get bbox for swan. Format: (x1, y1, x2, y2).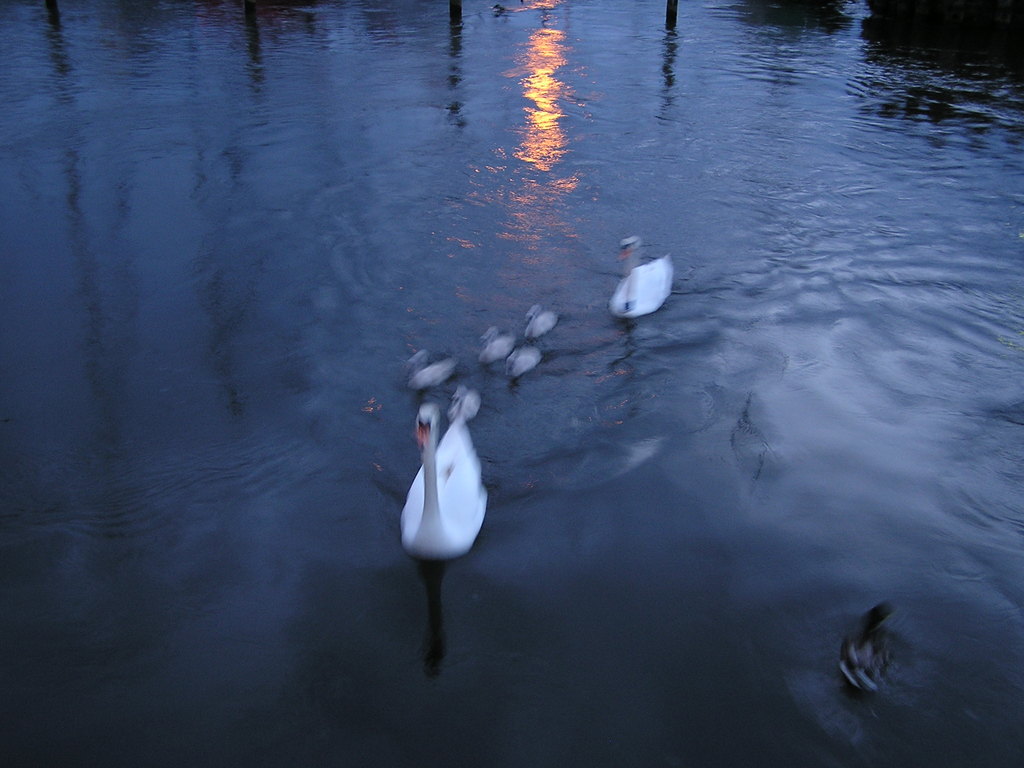
(523, 301, 558, 337).
